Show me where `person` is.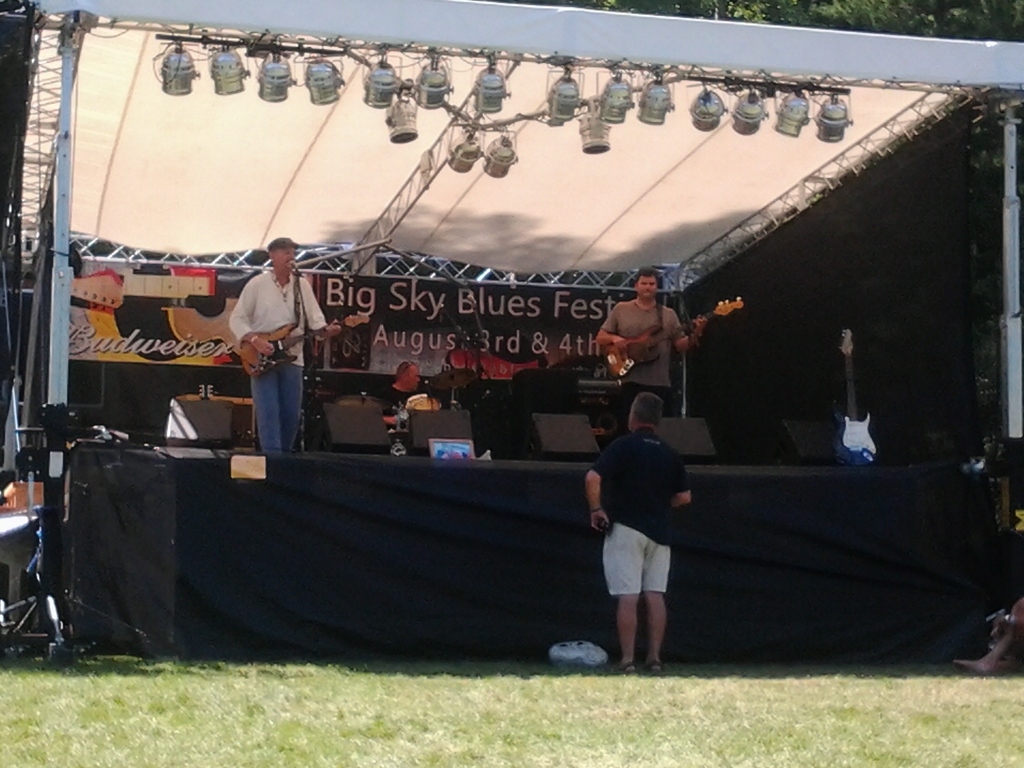
`person` is at [x1=581, y1=397, x2=698, y2=682].
